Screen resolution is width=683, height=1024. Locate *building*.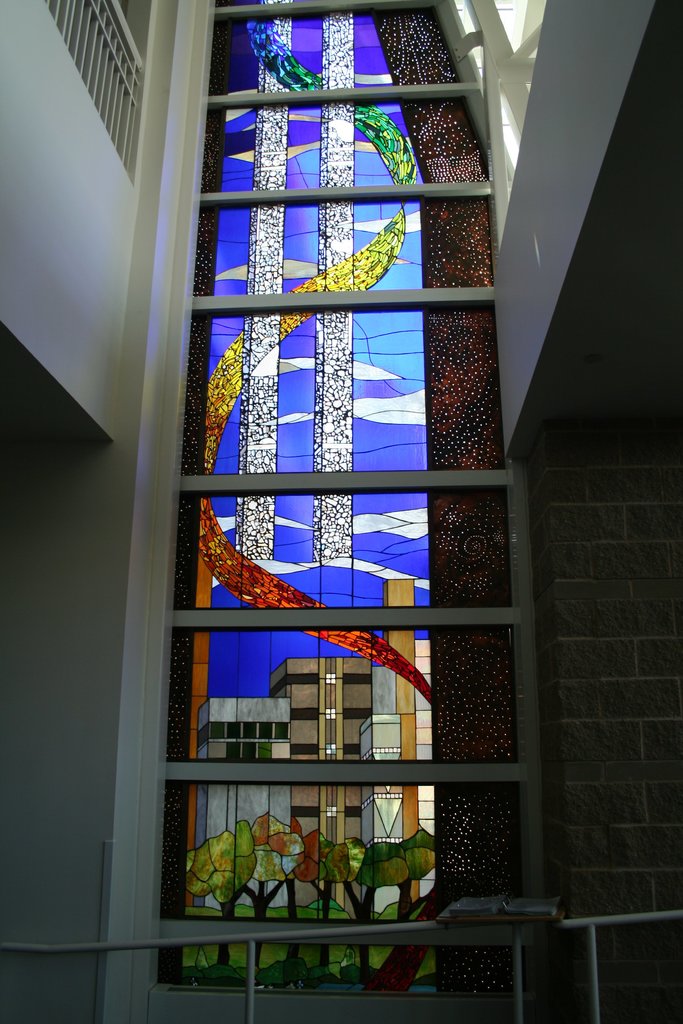
bbox(0, 0, 682, 1023).
